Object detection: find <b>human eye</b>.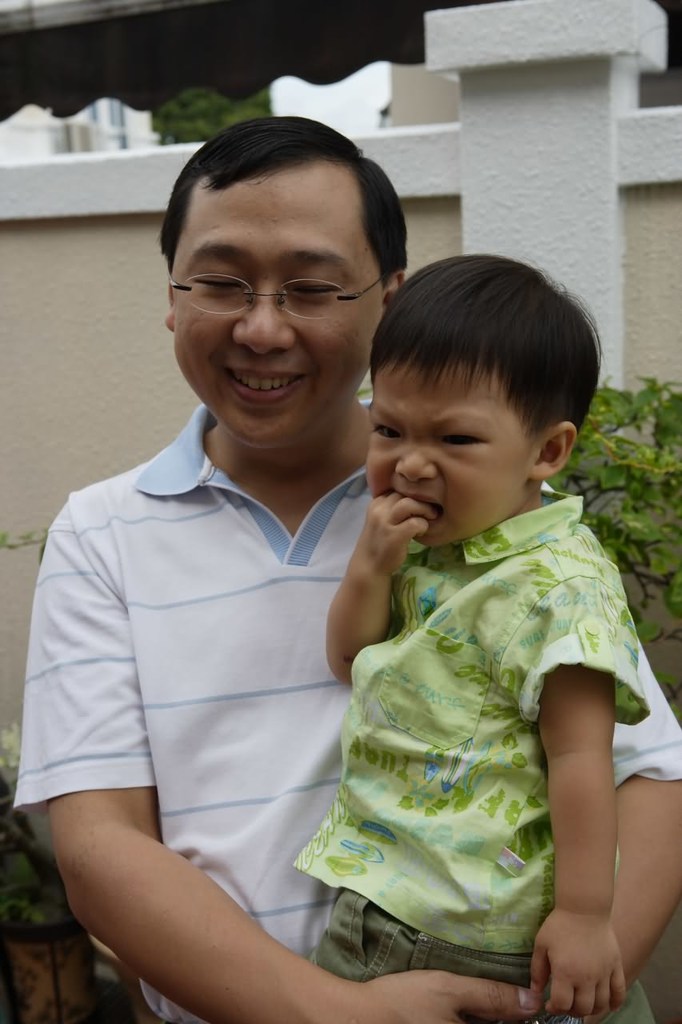
region(365, 418, 404, 441).
